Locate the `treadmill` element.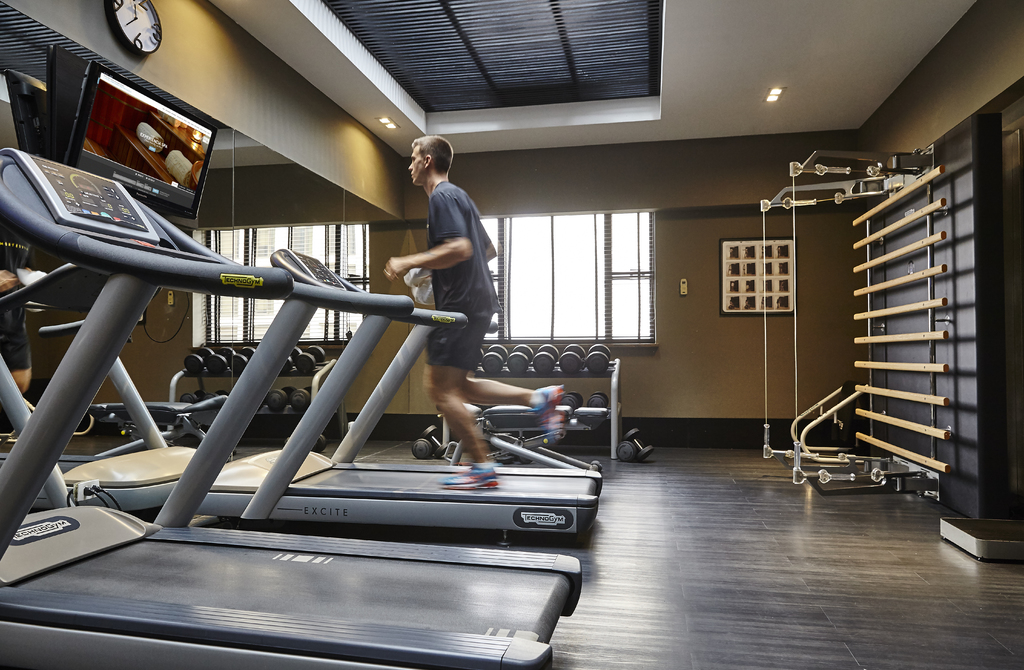
Element bbox: <region>195, 252, 601, 541</region>.
